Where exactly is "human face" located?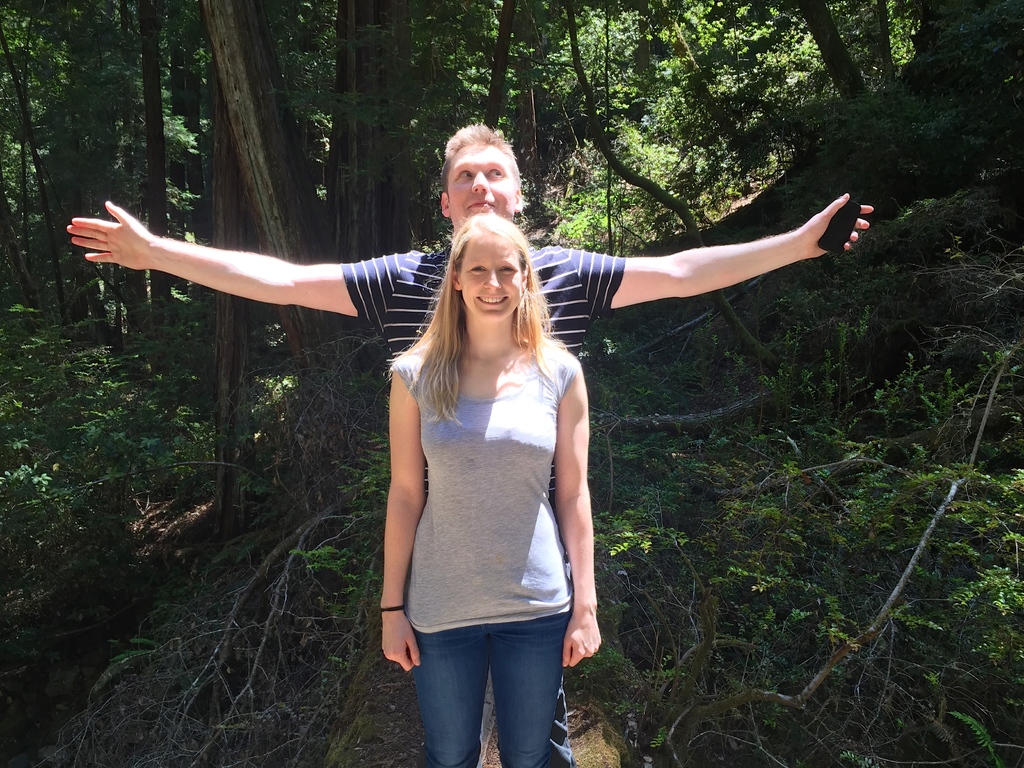
Its bounding box is [460,230,520,320].
